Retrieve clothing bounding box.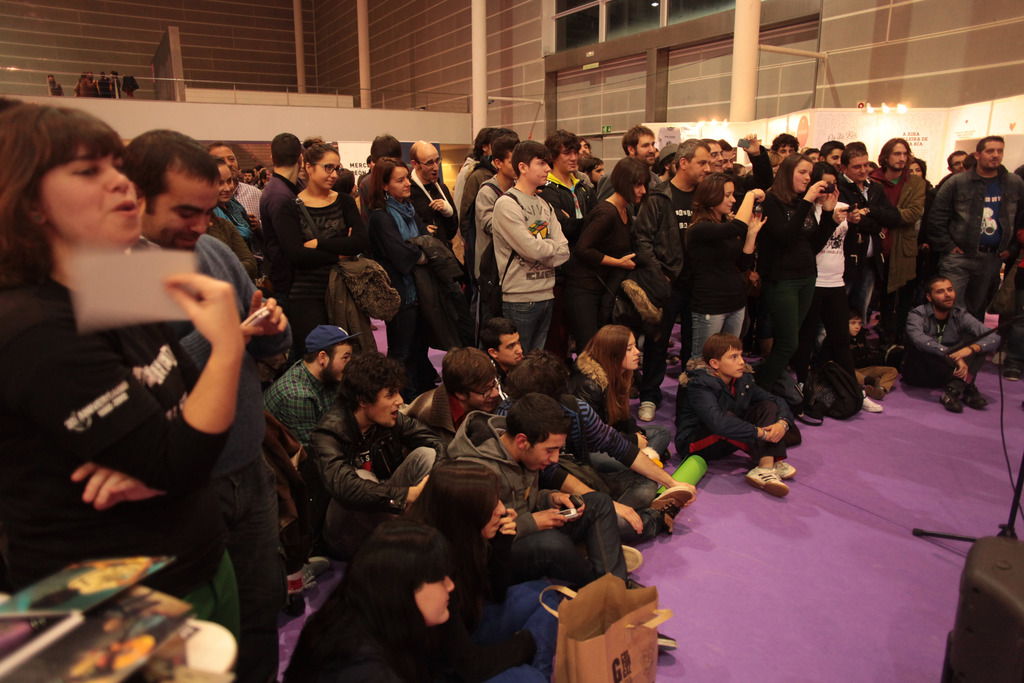
Bounding box: left=95, top=78, right=111, bottom=99.
